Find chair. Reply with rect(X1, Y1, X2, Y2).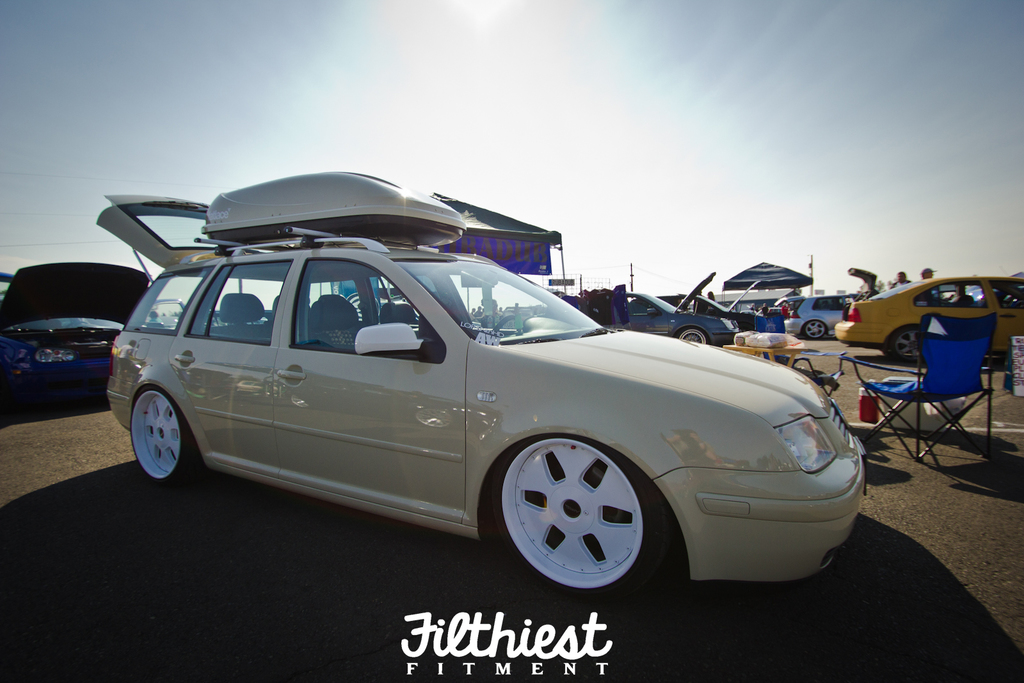
rect(872, 292, 1010, 485).
